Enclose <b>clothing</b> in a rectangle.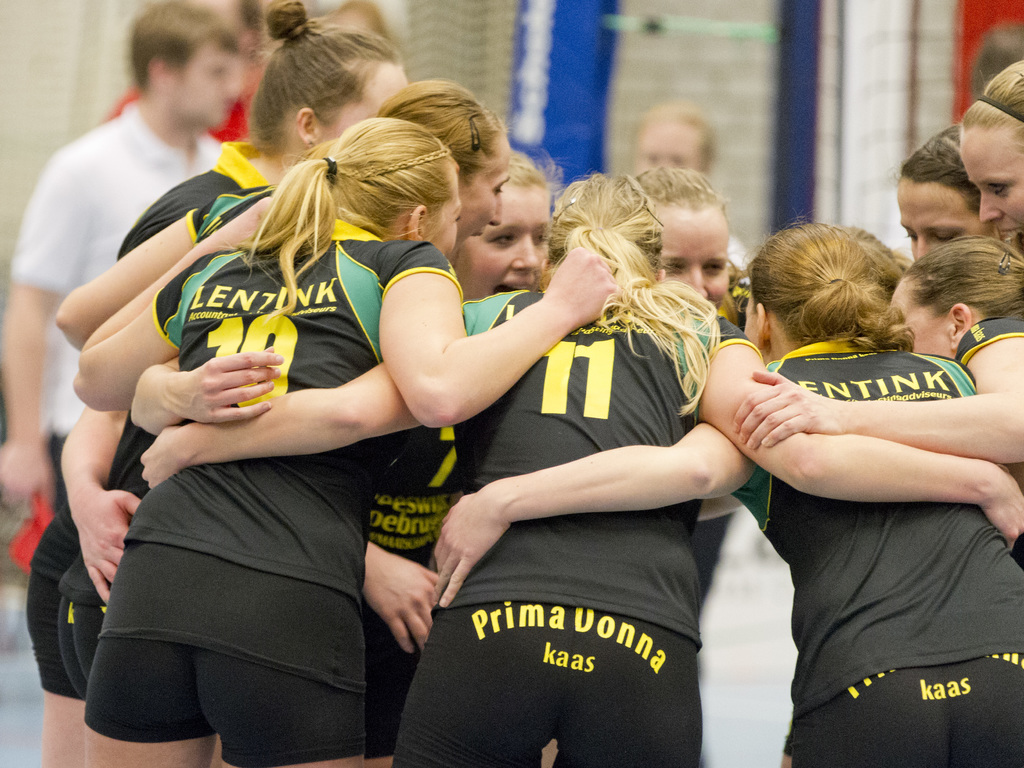
x1=950 y1=307 x2=1023 y2=363.
